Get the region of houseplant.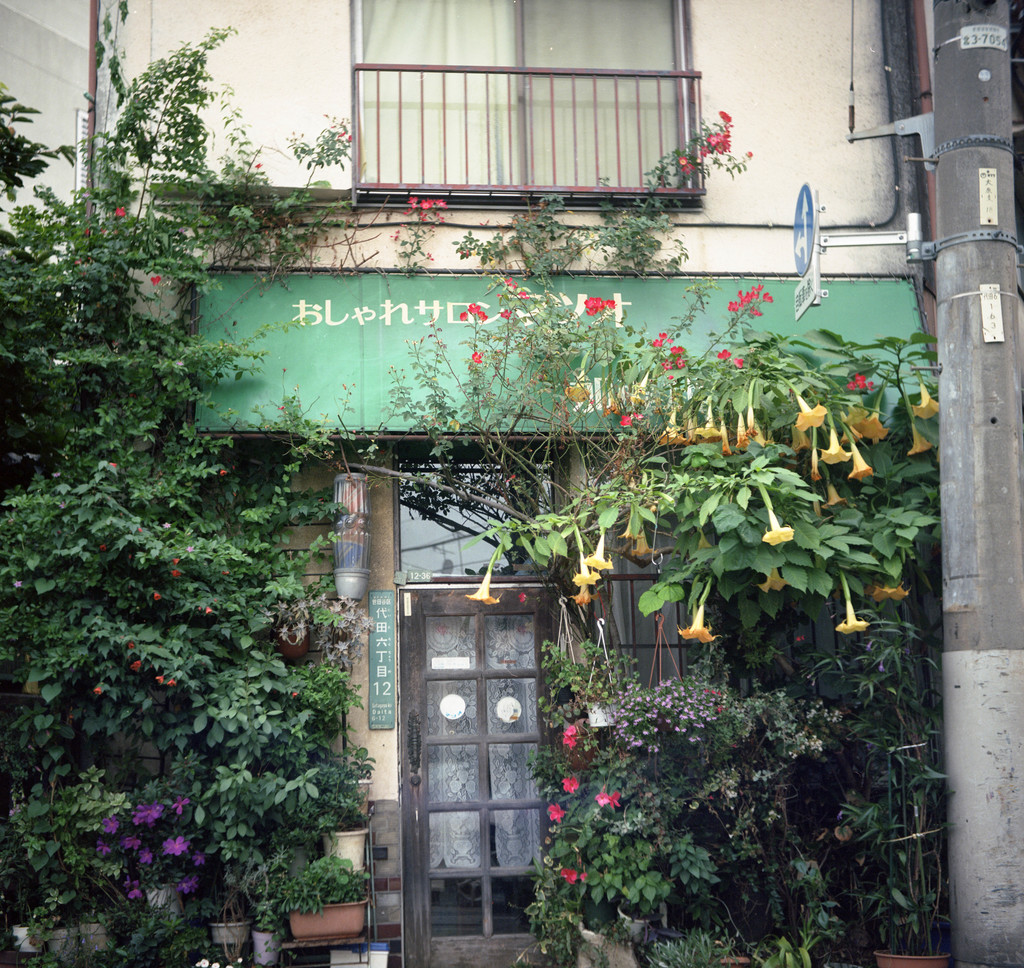
select_region(79, 881, 127, 960).
